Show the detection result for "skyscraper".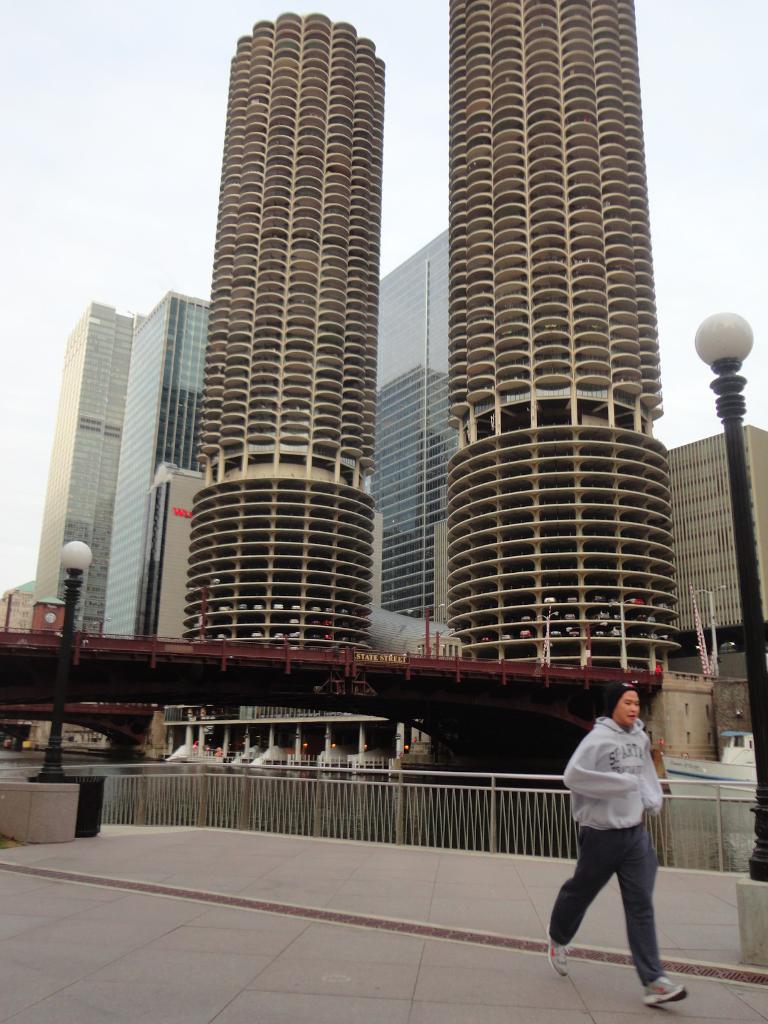
<box>668,423,767,652</box>.
